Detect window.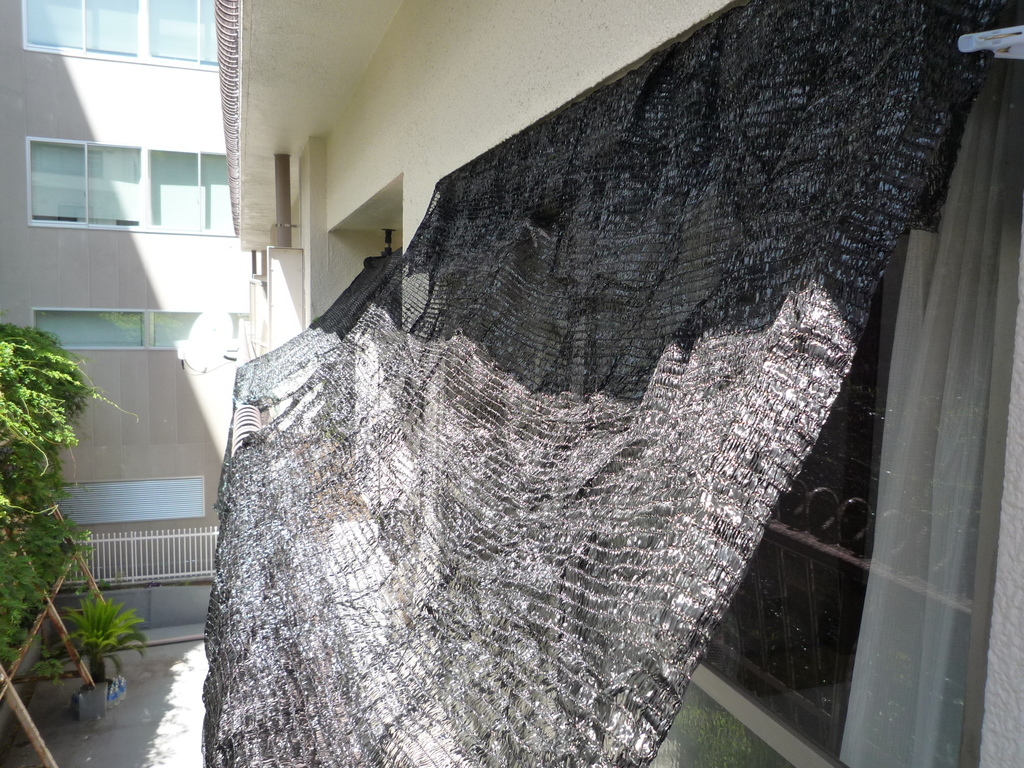
Detected at <box>33,309,250,352</box>.
